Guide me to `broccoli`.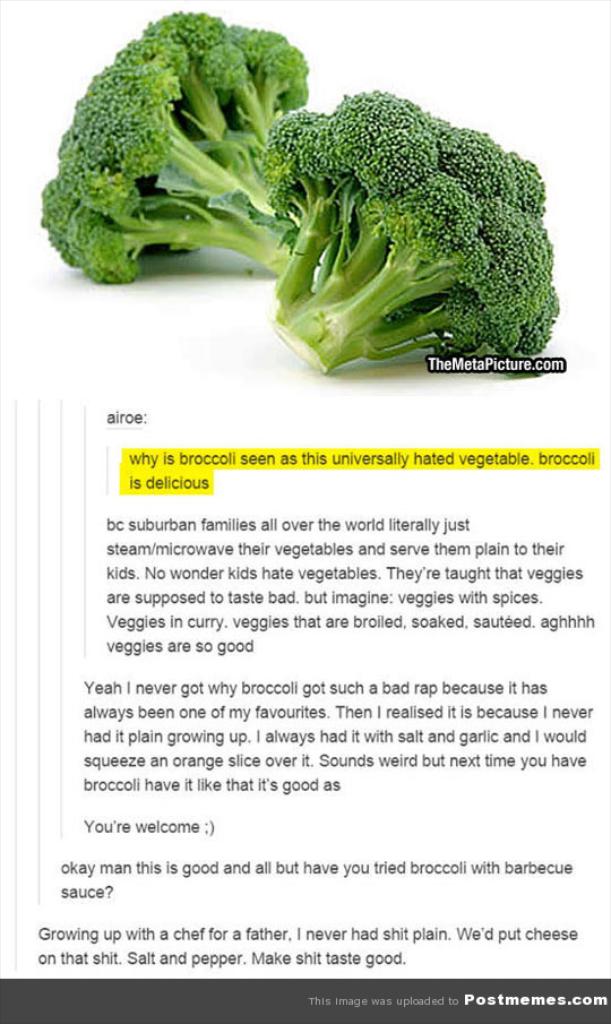
Guidance: rect(259, 91, 561, 376).
